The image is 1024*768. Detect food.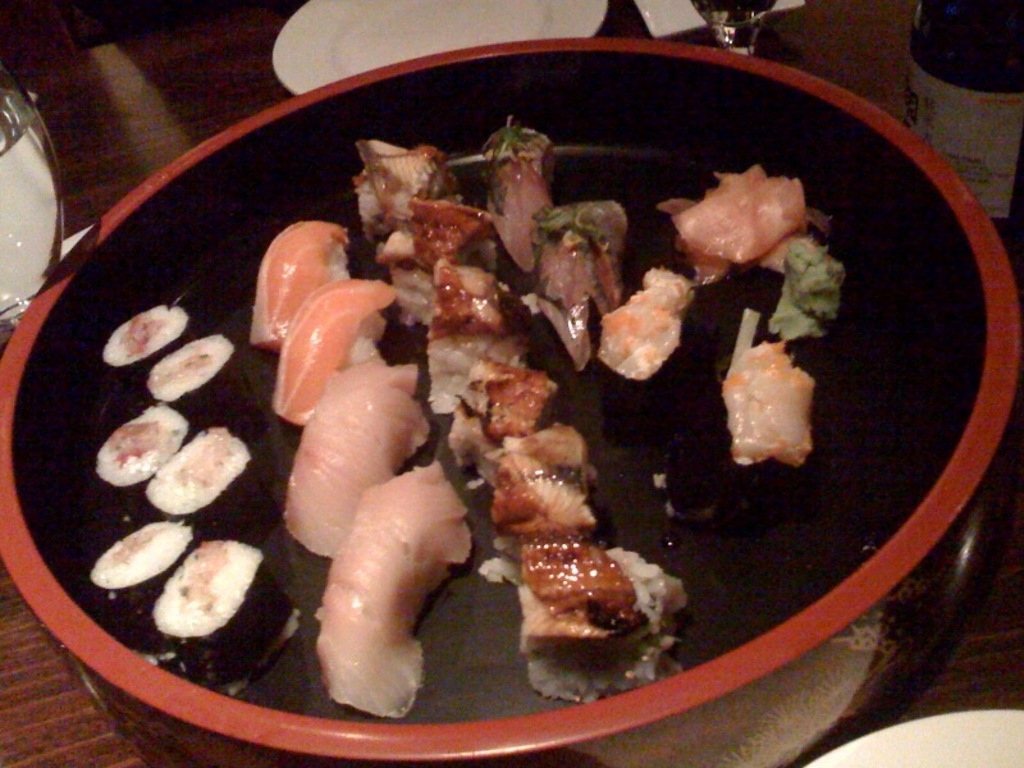
Detection: region(97, 401, 188, 489).
